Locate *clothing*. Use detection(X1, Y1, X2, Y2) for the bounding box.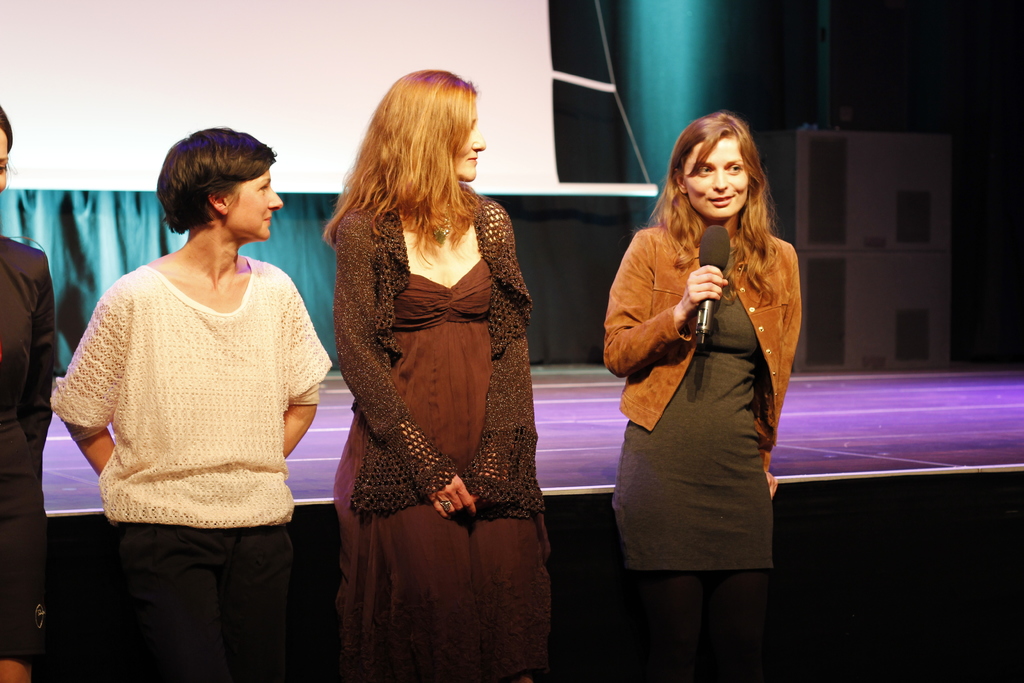
detection(325, 177, 556, 682).
